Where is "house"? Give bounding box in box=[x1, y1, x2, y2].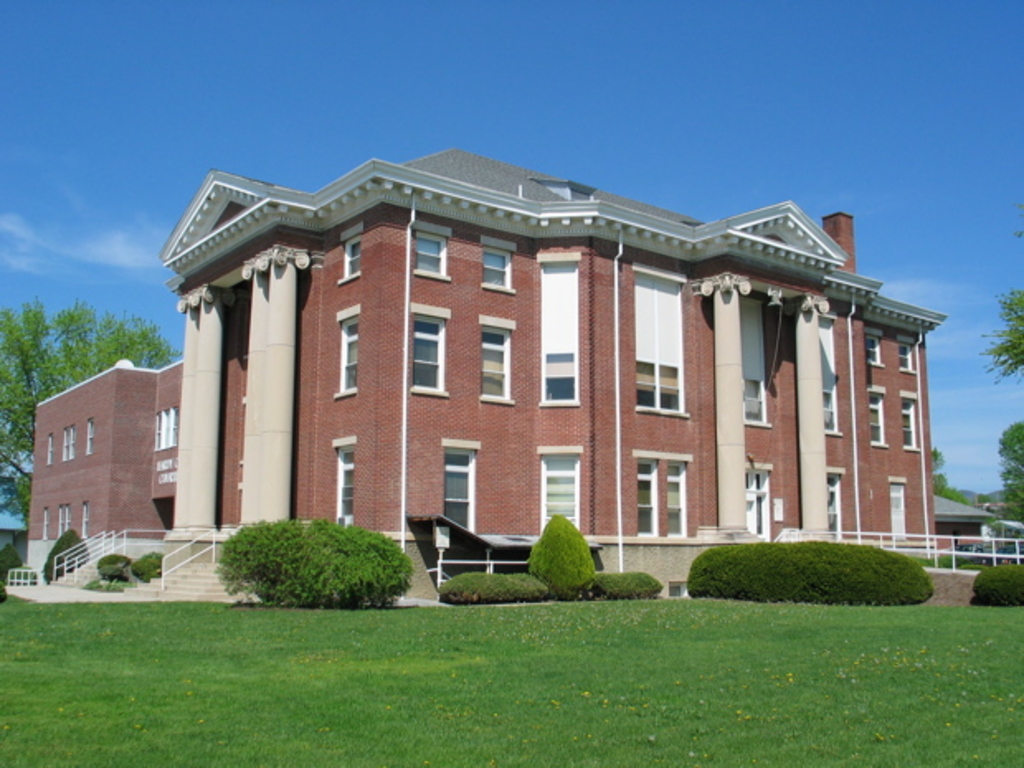
box=[0, 357, 185, 578].
